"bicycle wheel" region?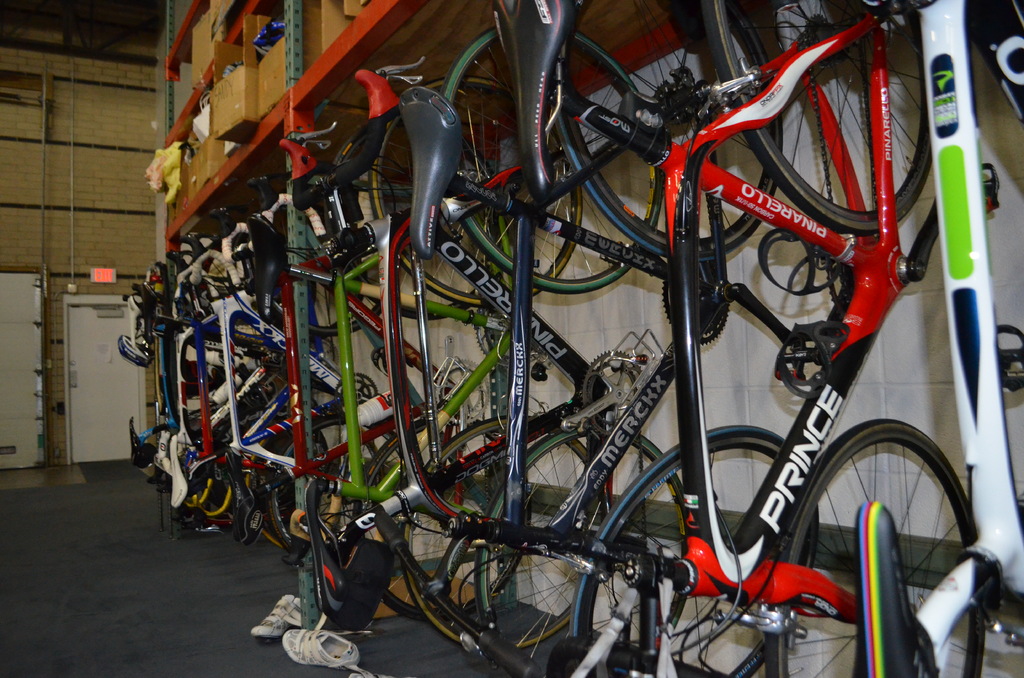
264,416,431,561
